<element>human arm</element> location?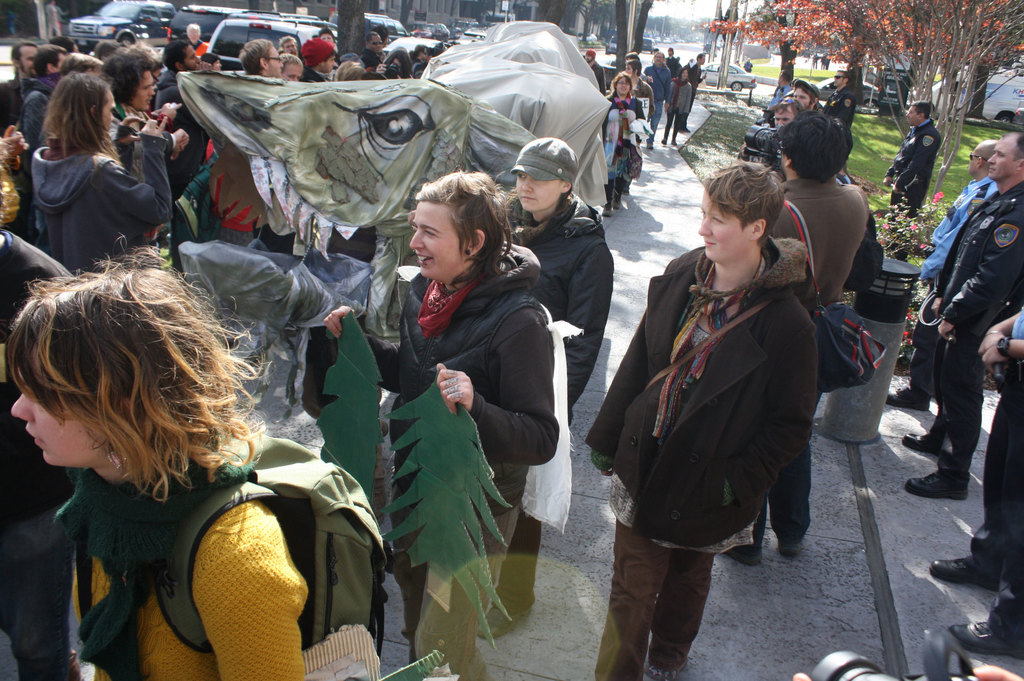
left=582, top=255, right=658, bottom=495
